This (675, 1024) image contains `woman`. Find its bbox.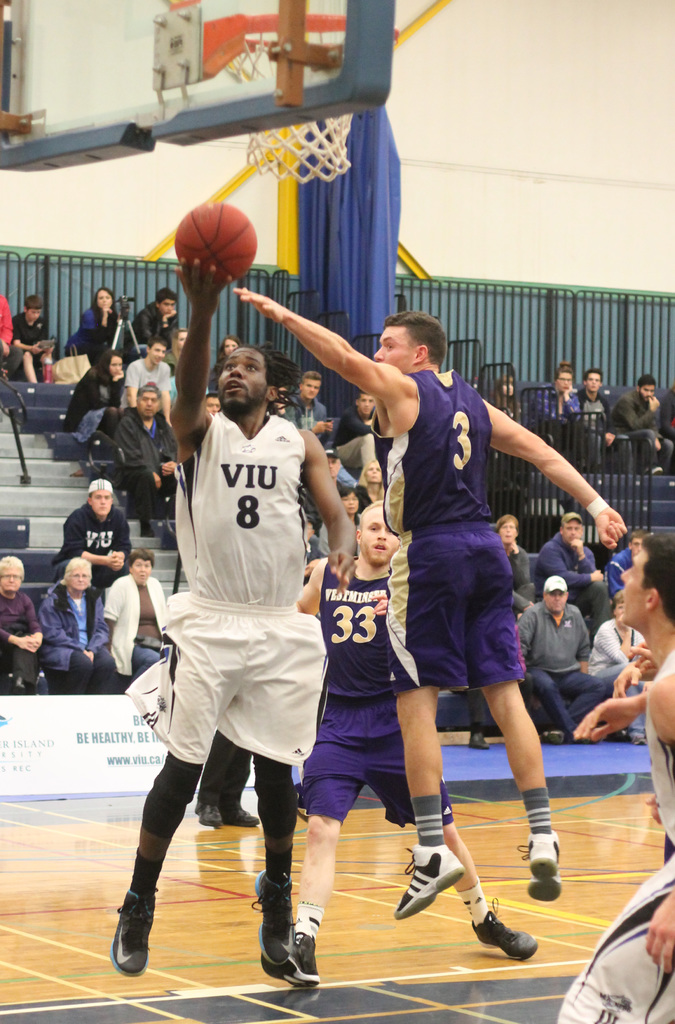
<region>95, 550, 165, 678</region>.
